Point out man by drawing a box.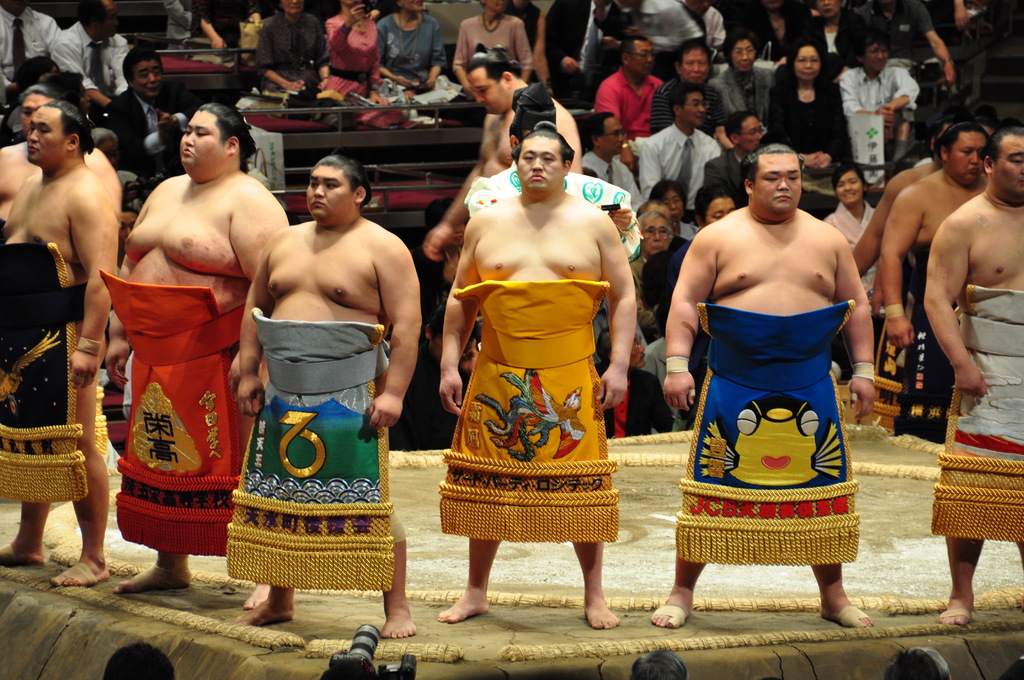
x1=438 y1=119 x2=637 y2=631.
